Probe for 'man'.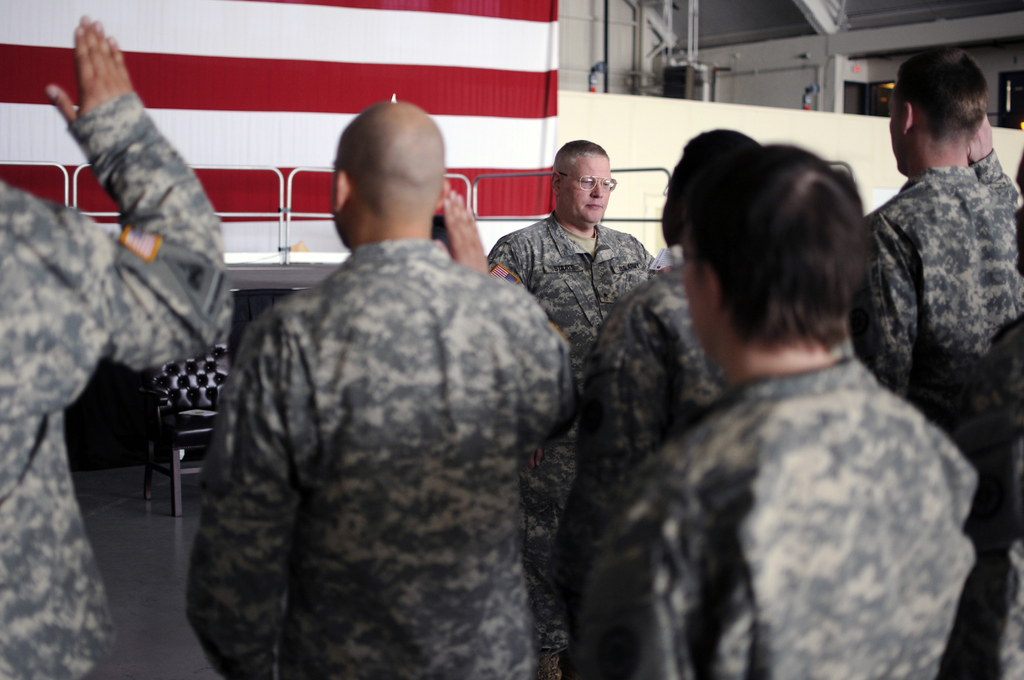
Probe result: crop(179, 100, 579, 679).
